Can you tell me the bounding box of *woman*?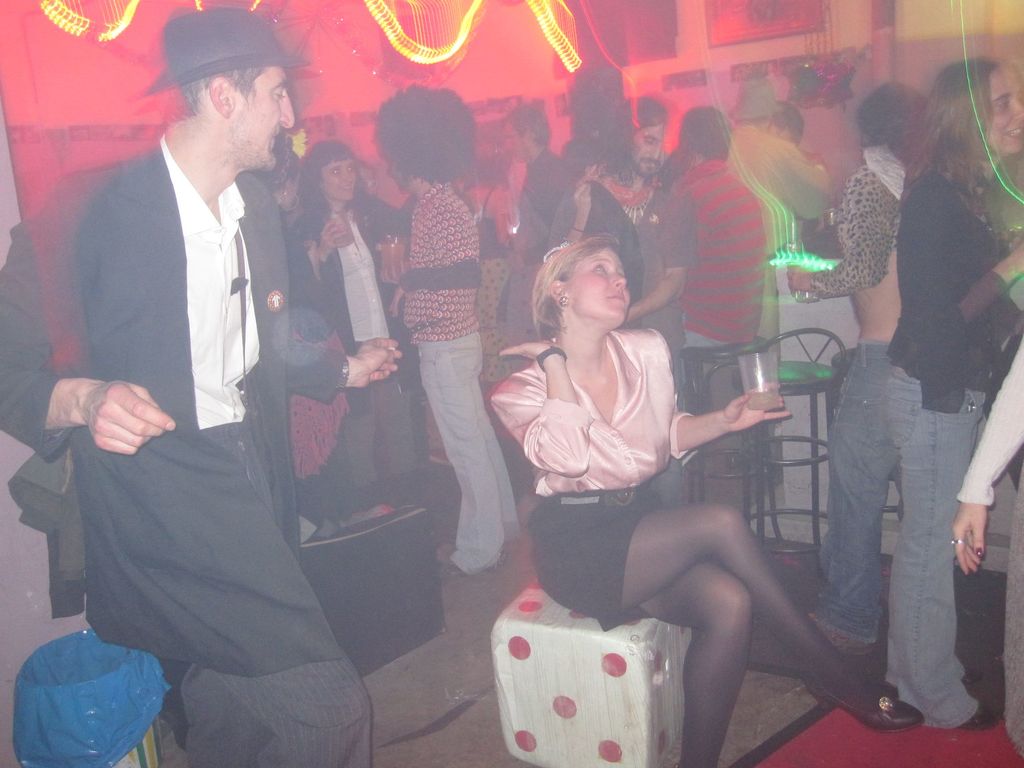
detection(253, 140, 342, 544).
